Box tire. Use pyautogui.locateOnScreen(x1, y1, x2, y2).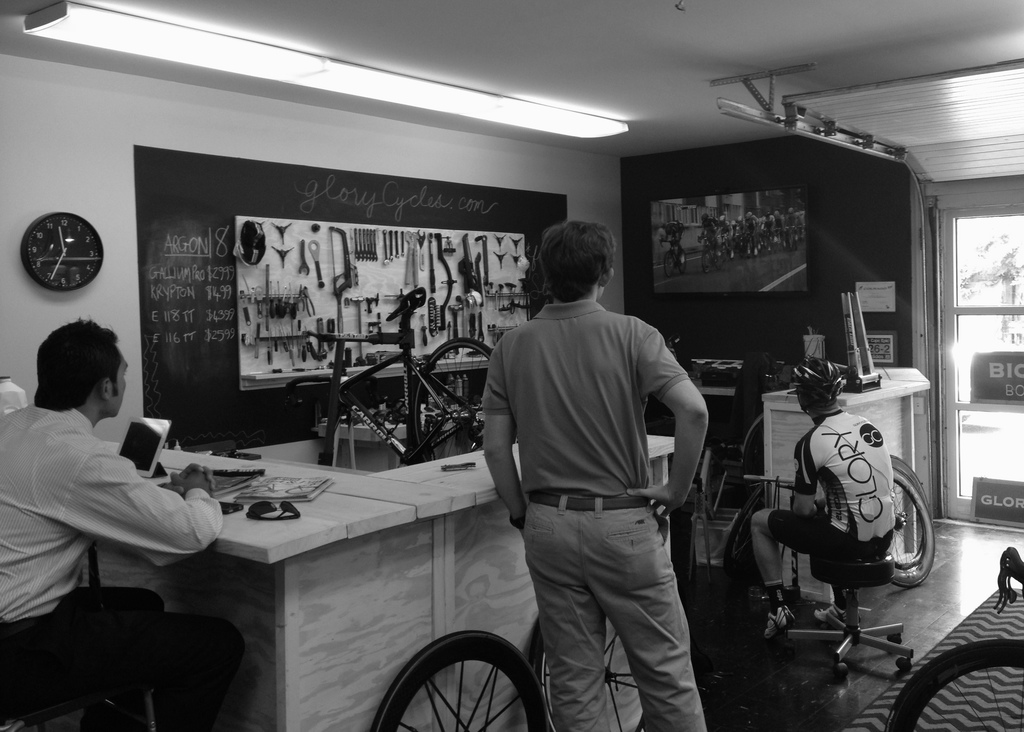
pyautogui.locateOnScreen(406, 336, 502, 465).
